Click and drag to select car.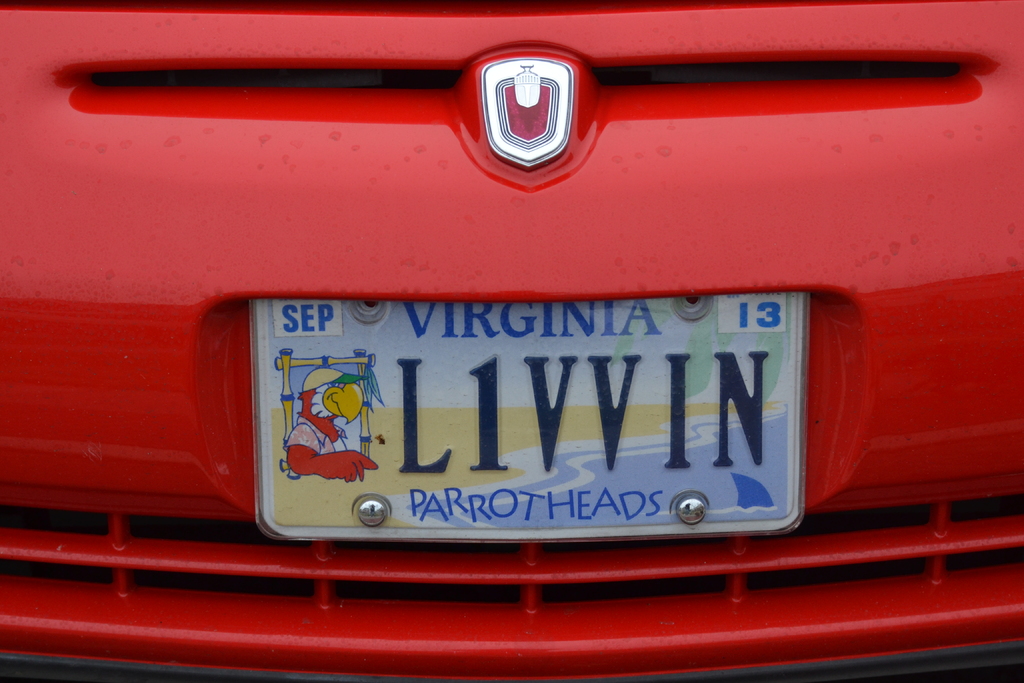
Selection: 0,17,968,617.
